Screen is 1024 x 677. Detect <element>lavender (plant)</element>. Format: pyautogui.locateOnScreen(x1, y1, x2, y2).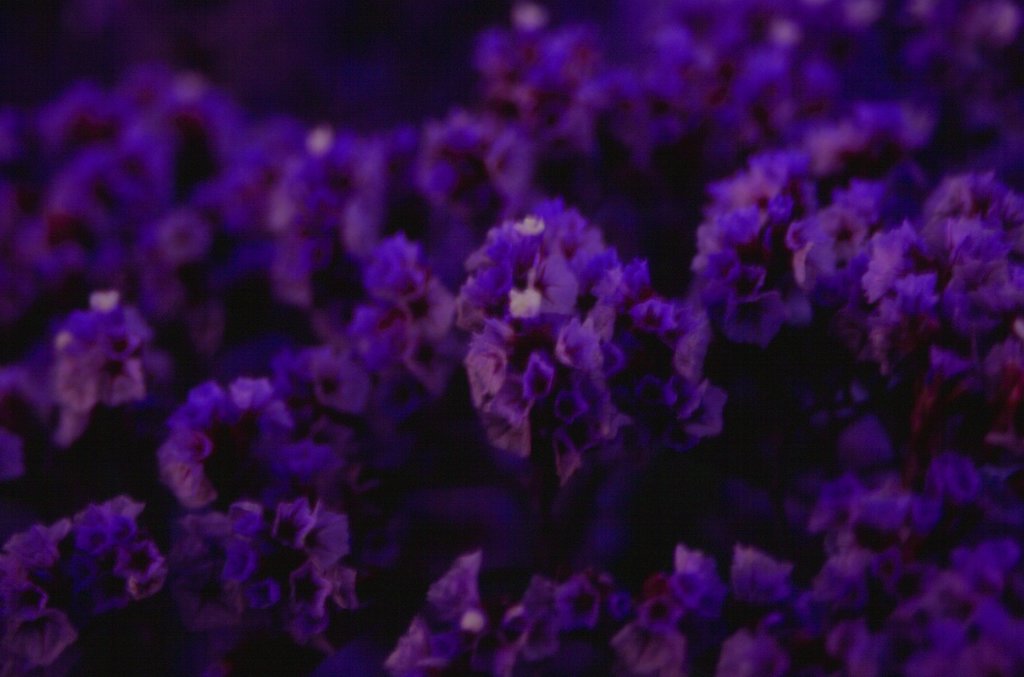
pyautogui.locateOnScreen(806, 476, 916, 591).
